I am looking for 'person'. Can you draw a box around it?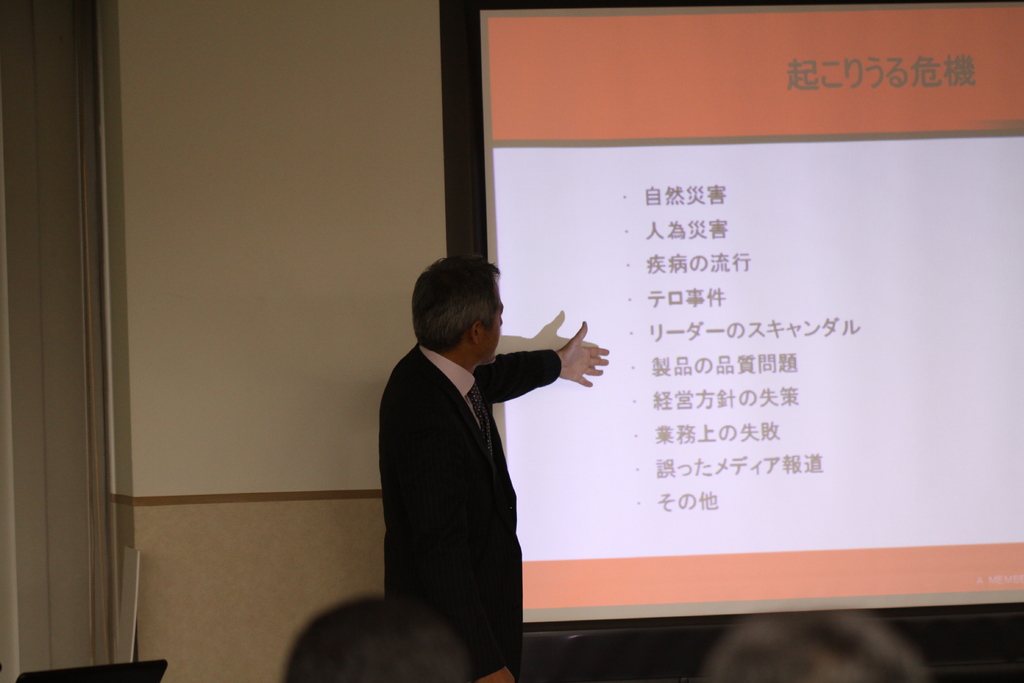
Sure, the bounding box is (352,241,584,682).
